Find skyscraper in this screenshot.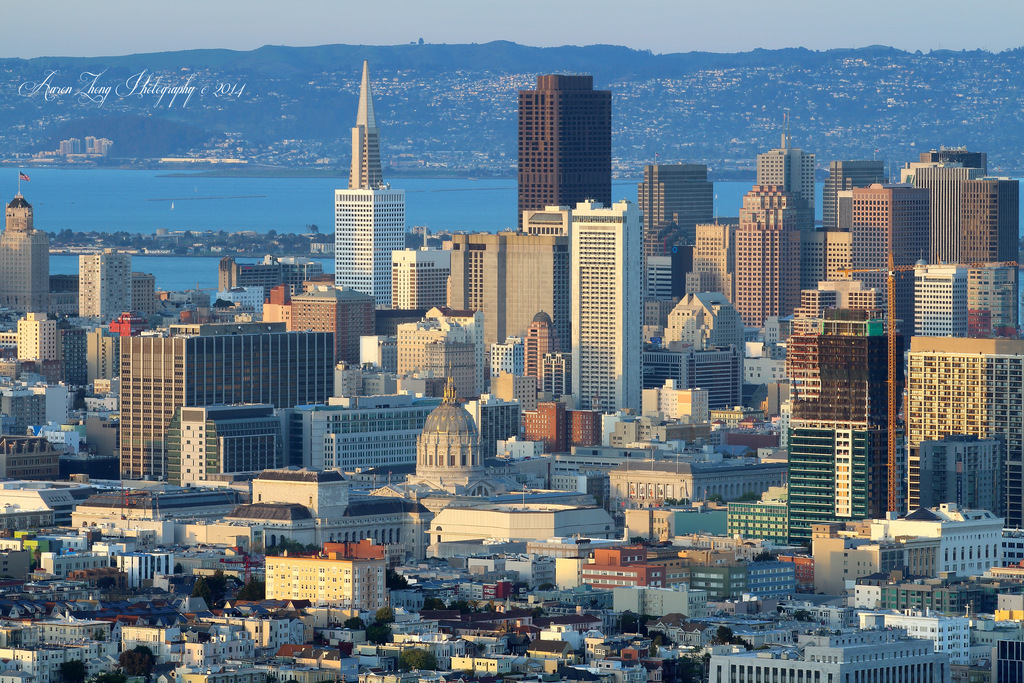
The bounding box for skyscraper is crop(785, 422, 888, 545).
